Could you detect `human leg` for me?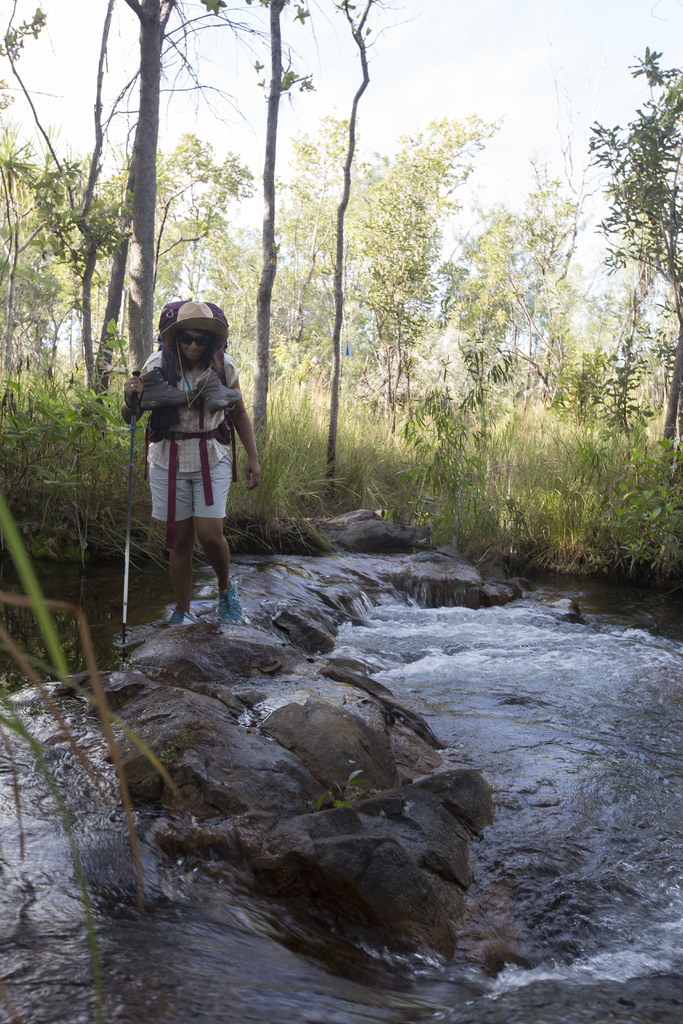
Detection result: <bbox>193, 438, 231, 617</bbox>.
